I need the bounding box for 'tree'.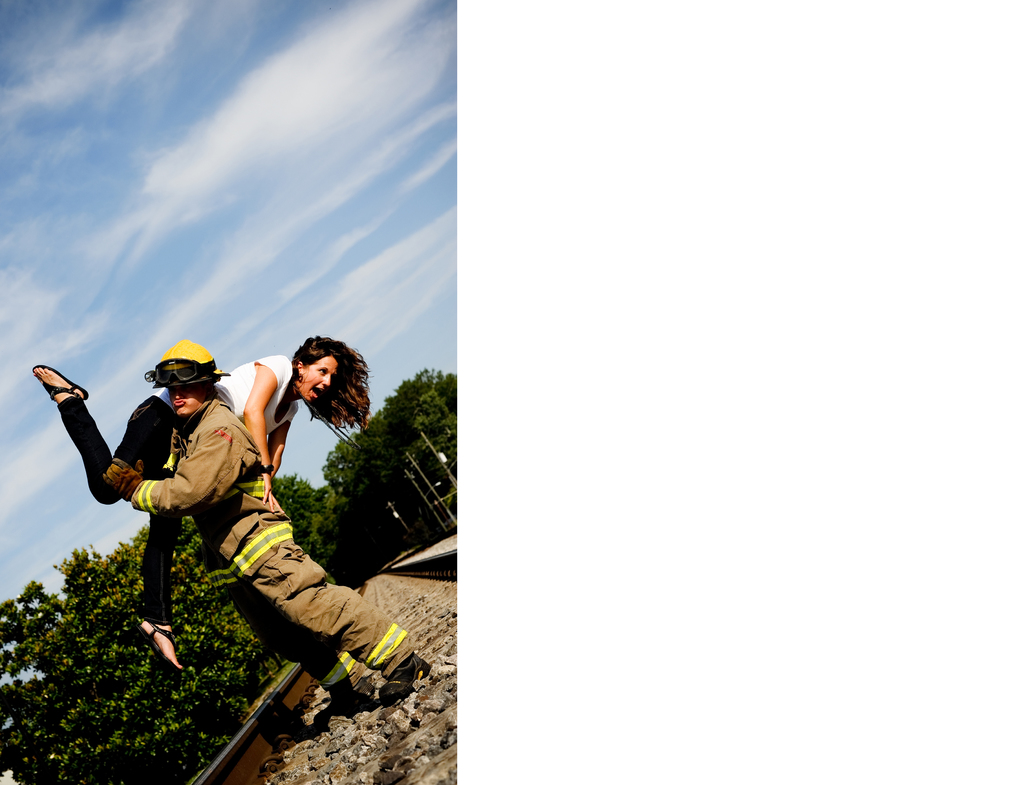
Here it is: (left=318, top=365, right=458, bottom=554).
